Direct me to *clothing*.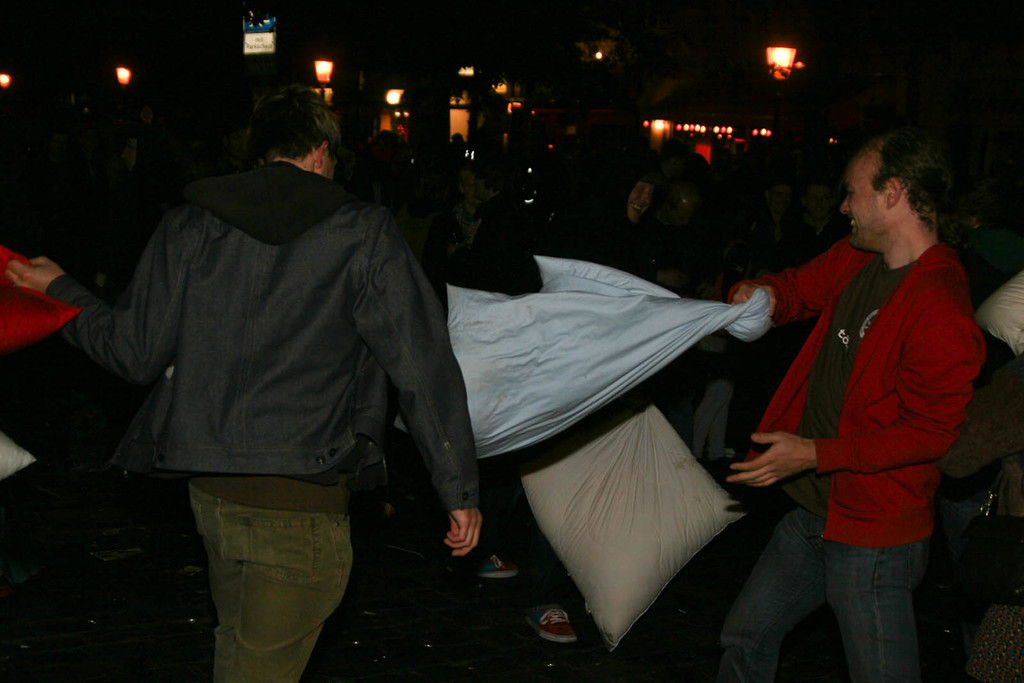
Direction: <bbox>972, 275, 1023, 357</bbox>.
